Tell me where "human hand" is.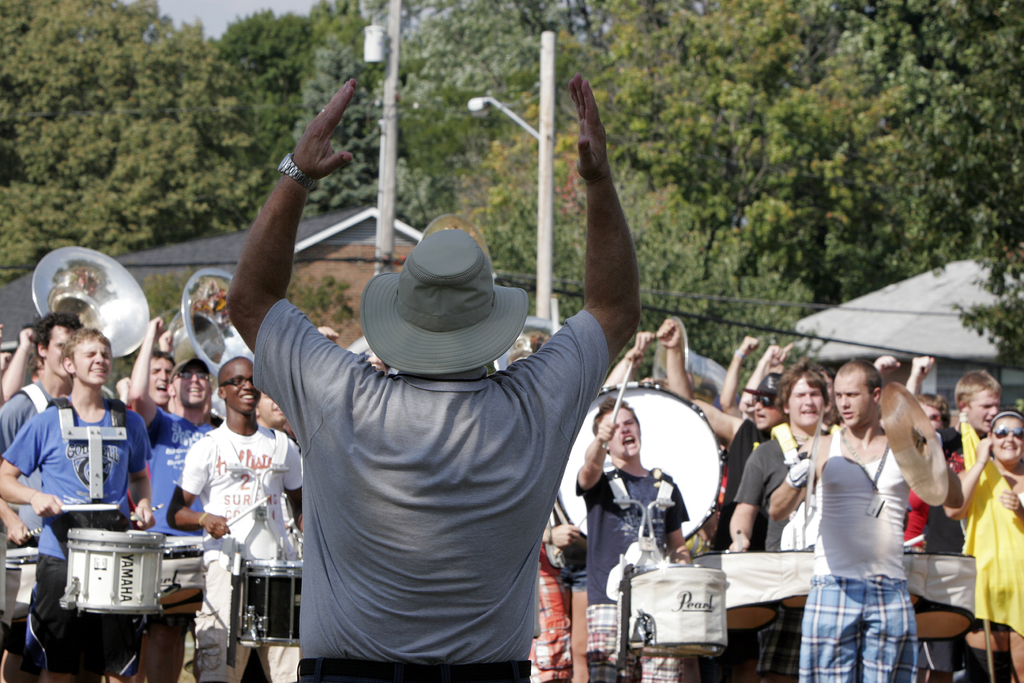
"human hand" is at detection(31, 488, 69, 520).
